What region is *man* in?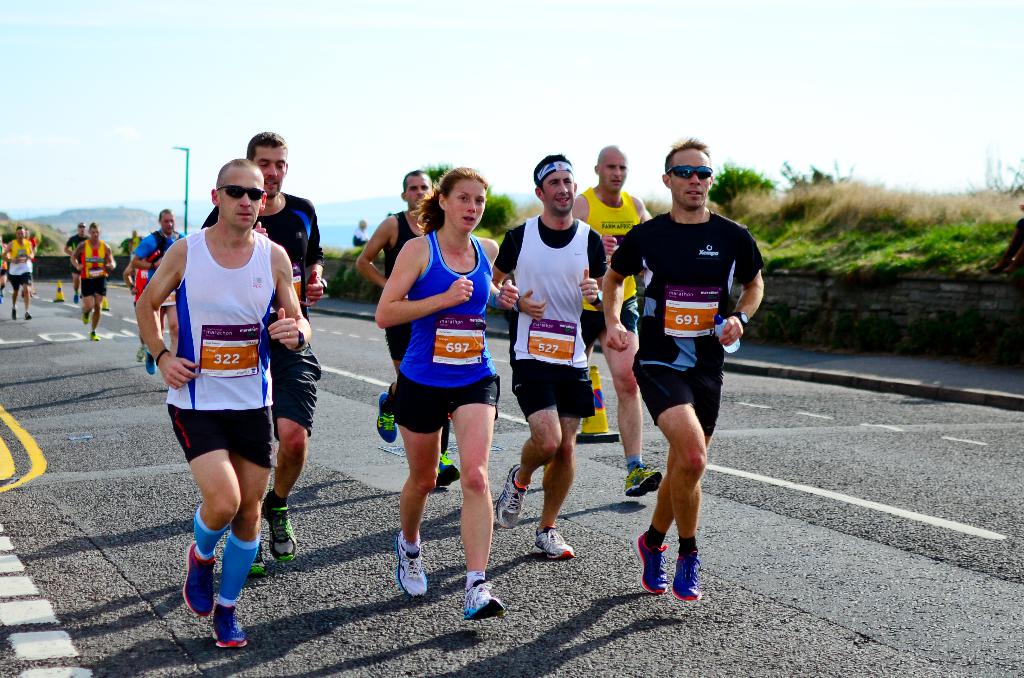
76 222 115 343.
